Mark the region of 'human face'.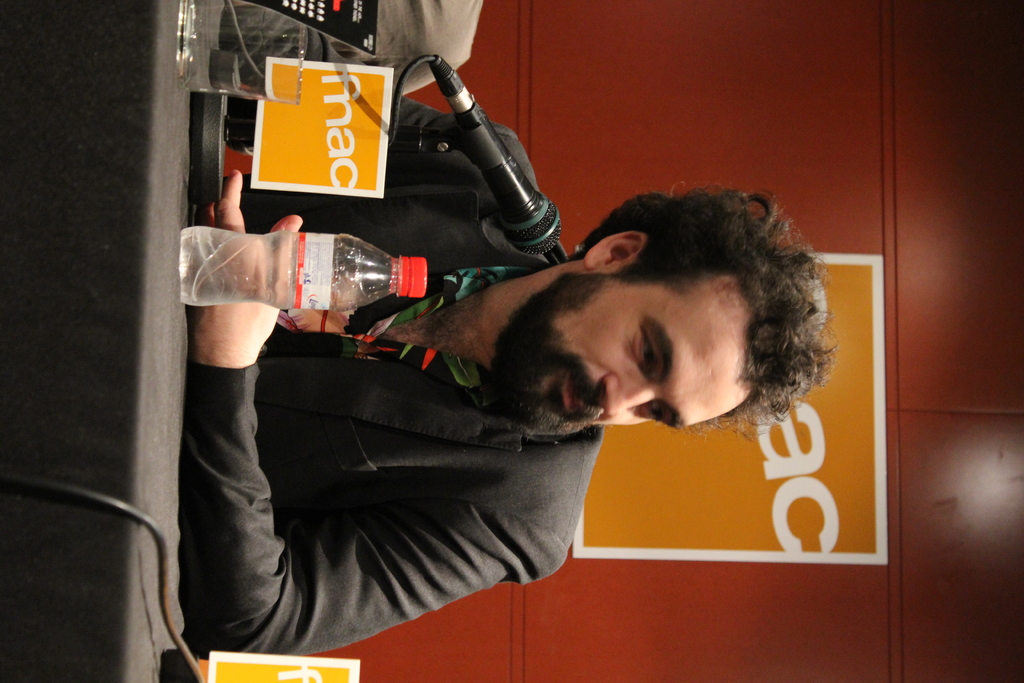
Region: left=525, top=261, right=748, bottom=445.
